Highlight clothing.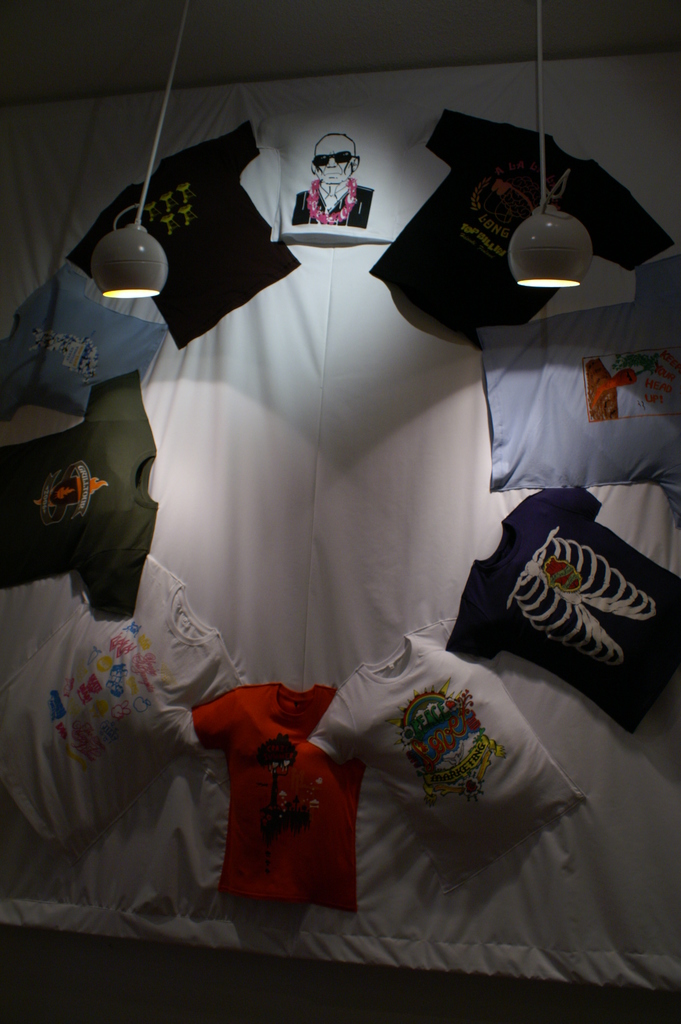
Highlighted region: [x1=366, y1=111, x2=668, y2=347].
